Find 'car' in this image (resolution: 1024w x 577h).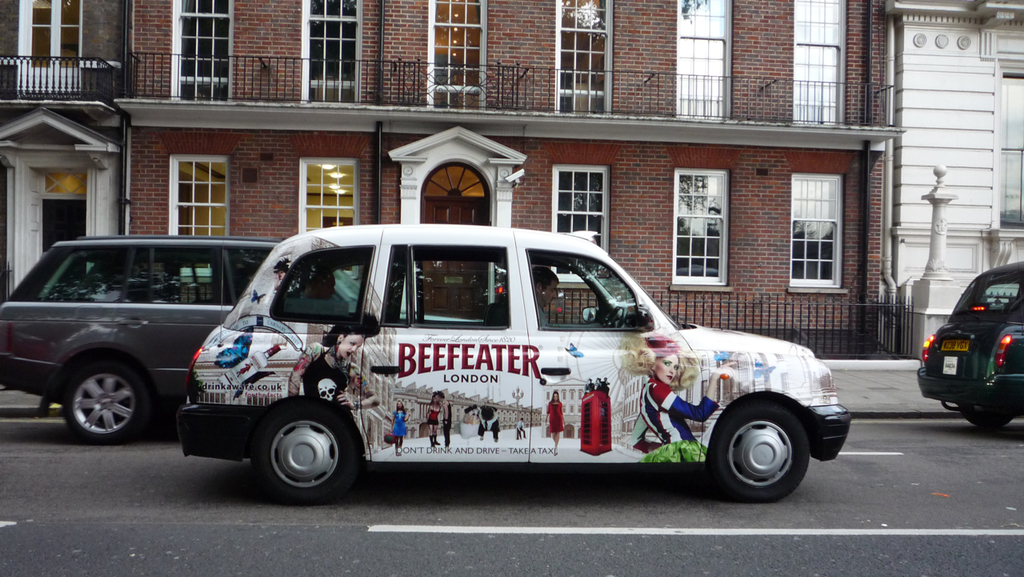
919,259,1023,432.
